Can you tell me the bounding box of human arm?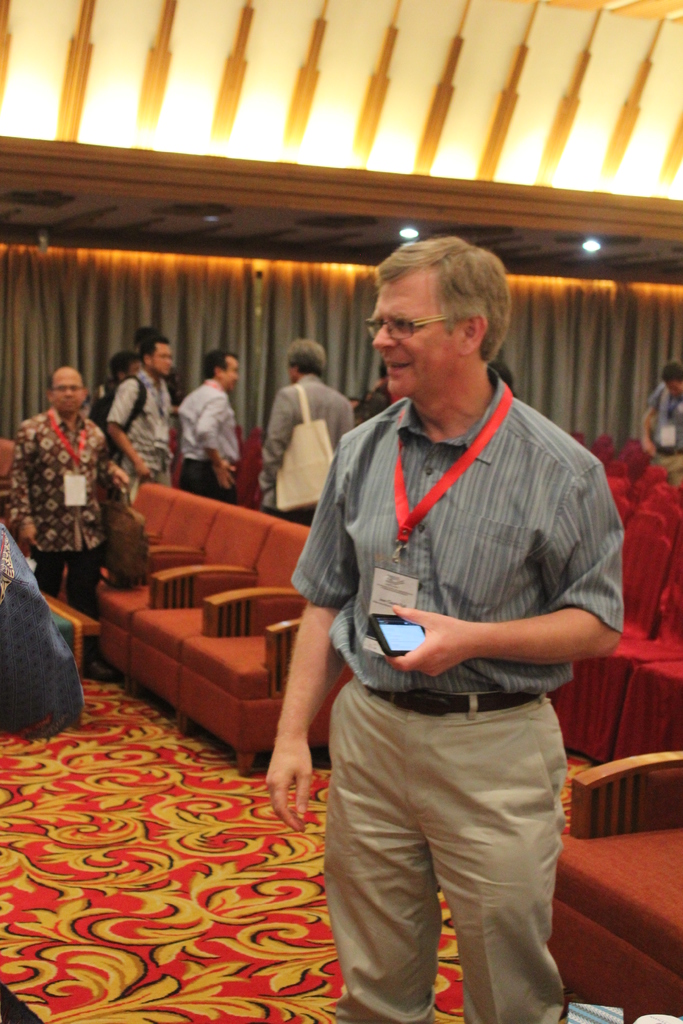
locate(261, 424, 385, 834).
